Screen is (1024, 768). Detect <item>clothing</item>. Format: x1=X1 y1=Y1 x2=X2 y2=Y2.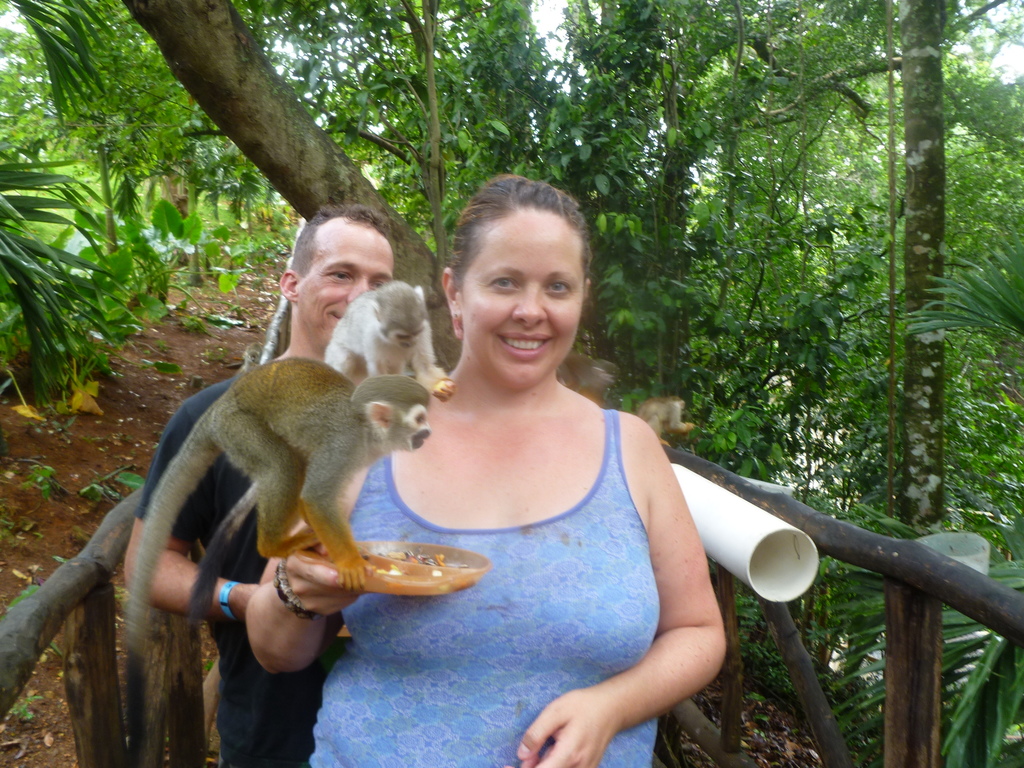
x1=303 y1=368 x2=712 y2=735.
